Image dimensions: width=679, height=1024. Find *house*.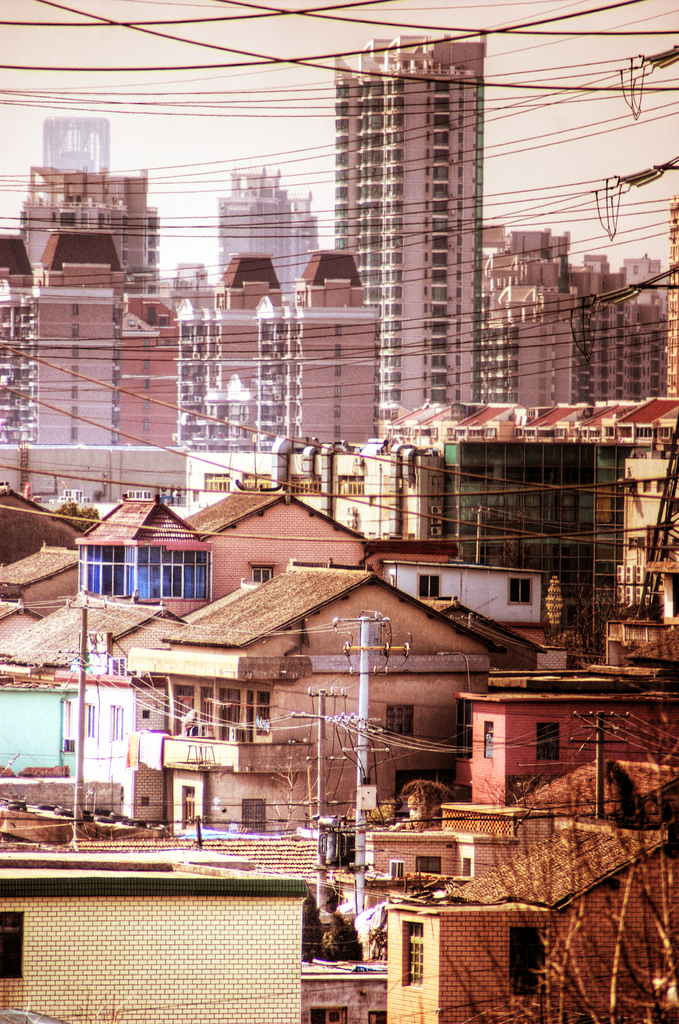
{"left": 0, "top": 599, "right": 36, "bottom": 652}.
